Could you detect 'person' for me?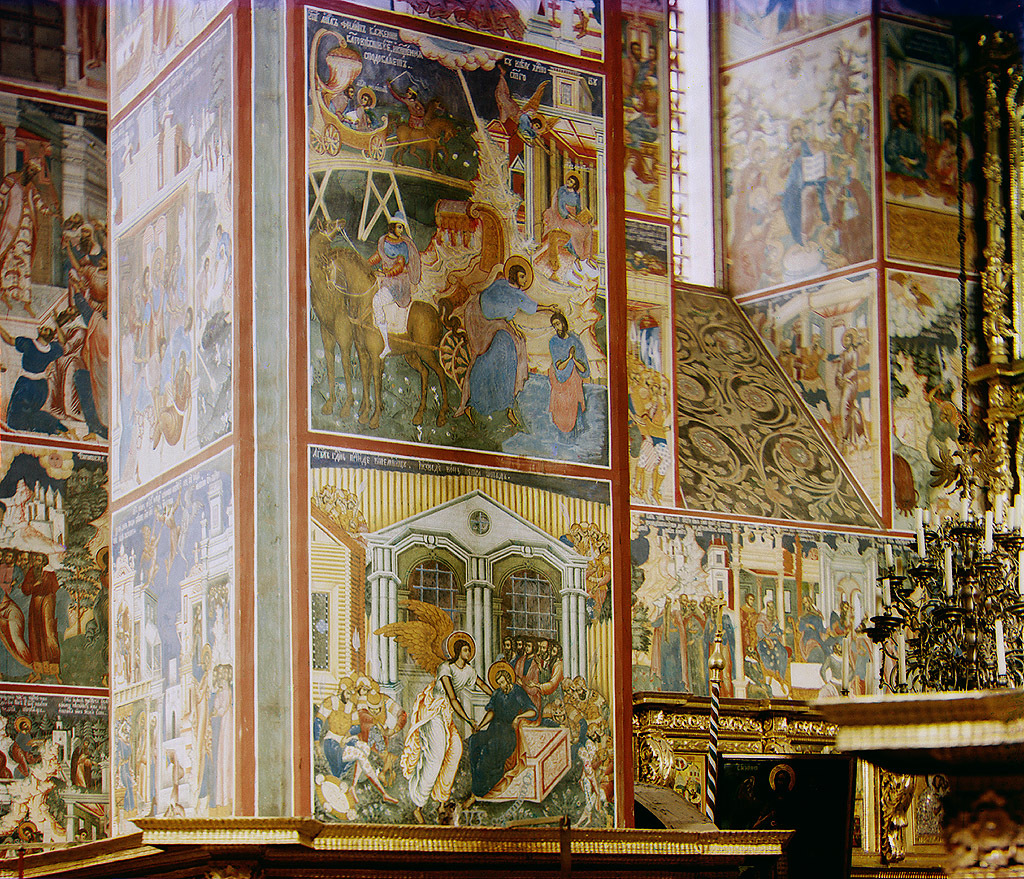
Detection result: (left=0, top=155, right=63, bottom=317).
